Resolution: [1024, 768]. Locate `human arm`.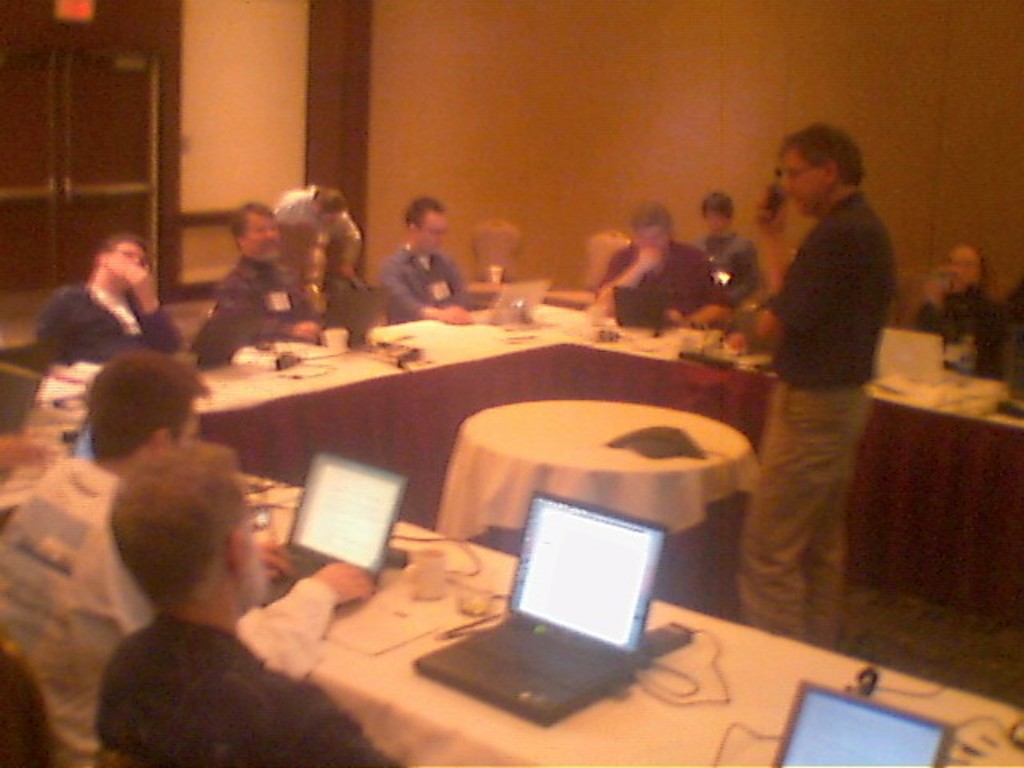
detection(235, 560, 374, 680).
